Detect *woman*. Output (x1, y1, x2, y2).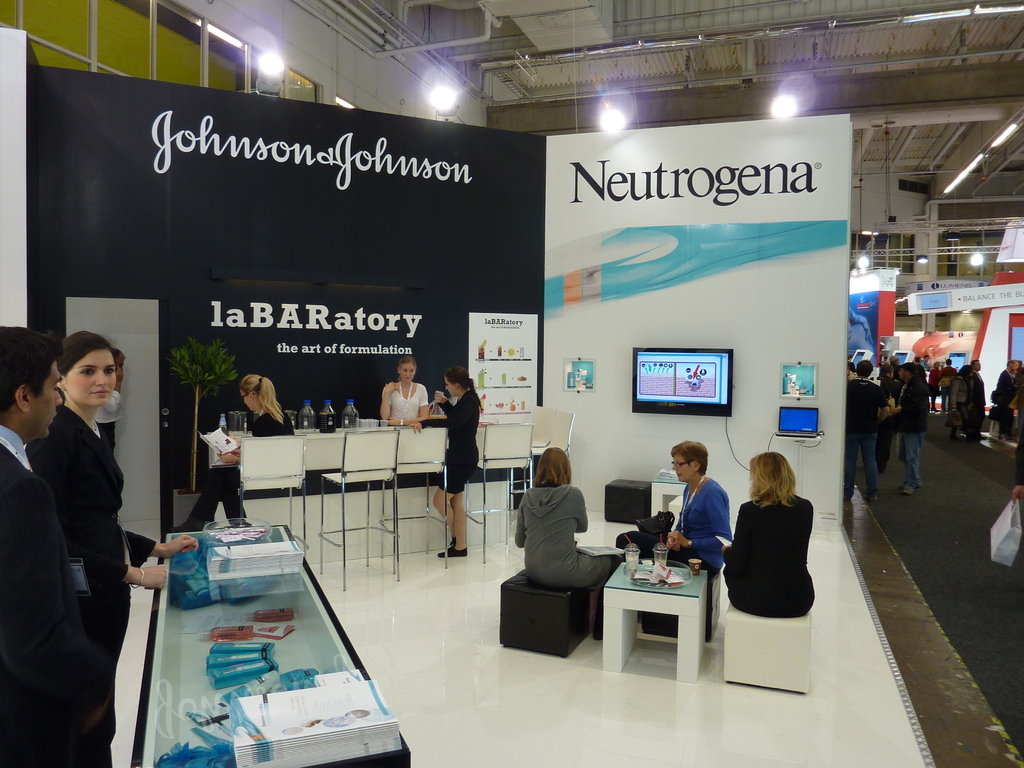
(378, 360, 431, 433).
